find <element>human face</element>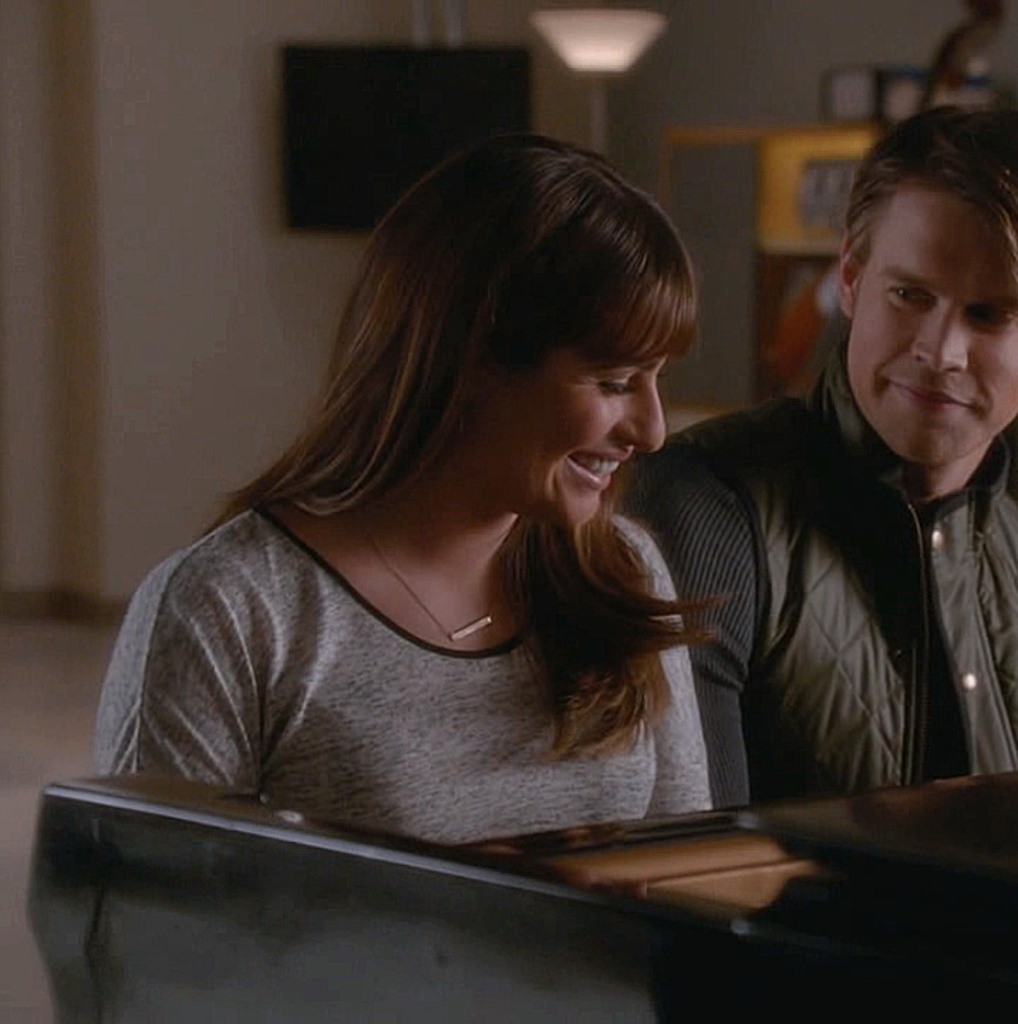
(488, 346, 667, 538)
